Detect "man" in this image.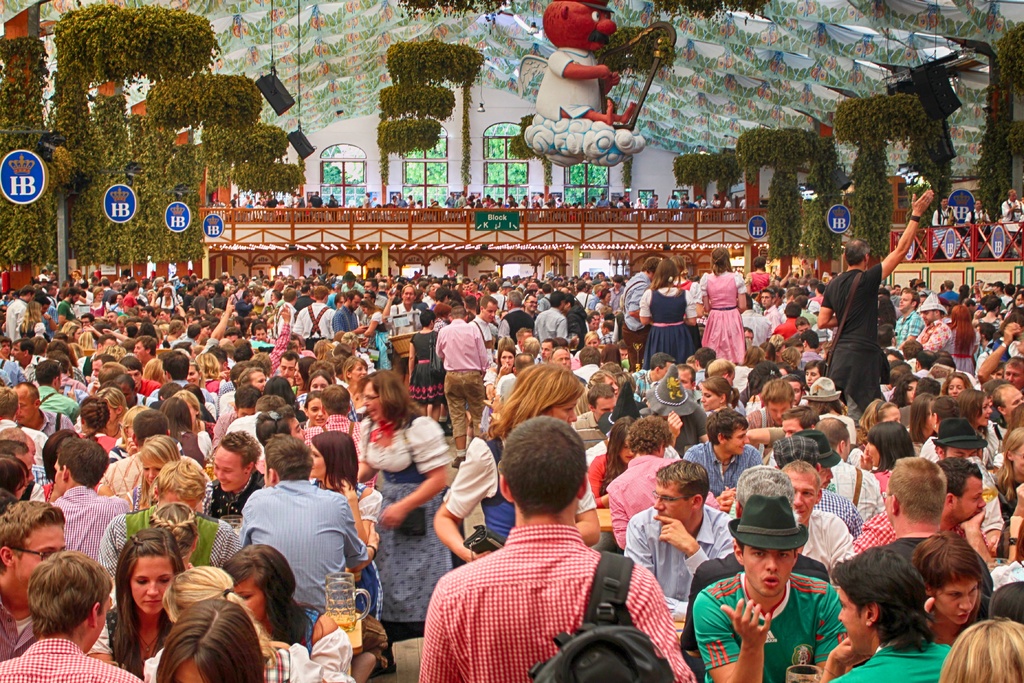
Detection: 276:284:300:336.
